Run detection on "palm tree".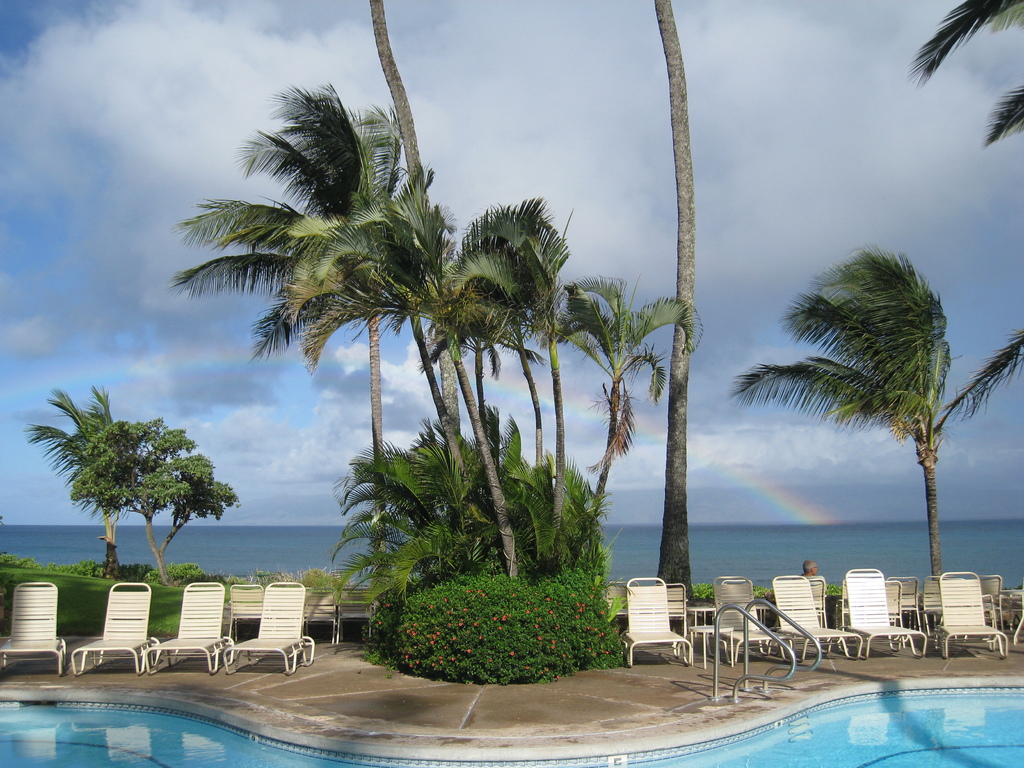
Result: <bbox>36, 379, 114, 560</bbox>.
